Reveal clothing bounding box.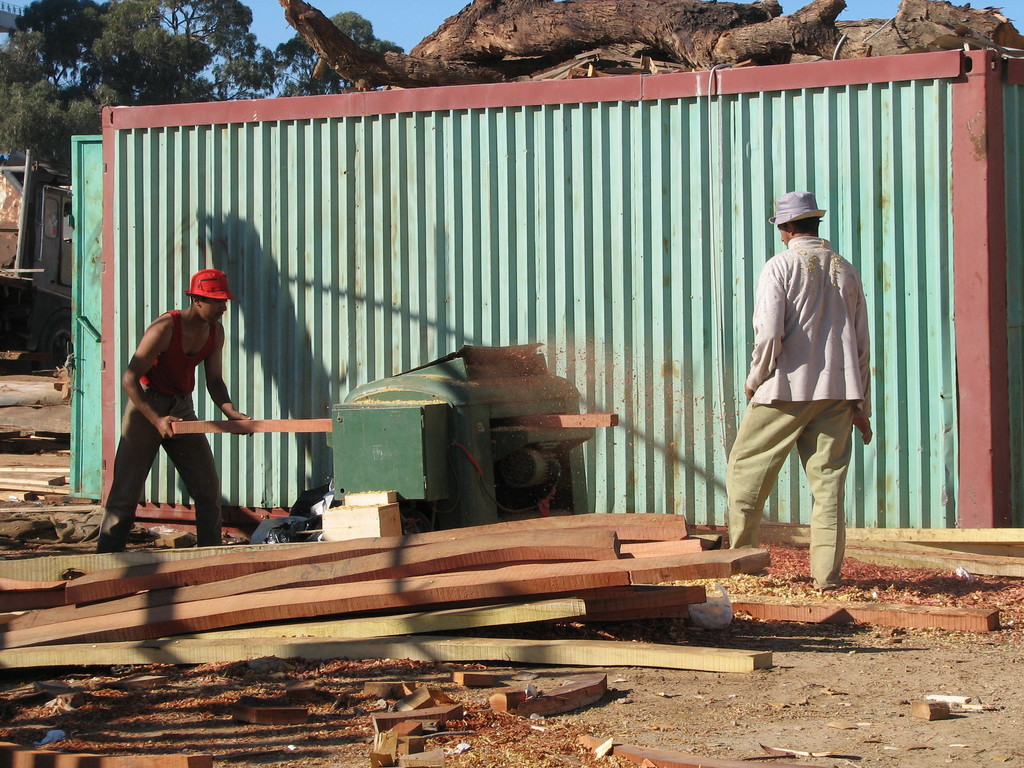
Revealed: 93,308,227,547.
